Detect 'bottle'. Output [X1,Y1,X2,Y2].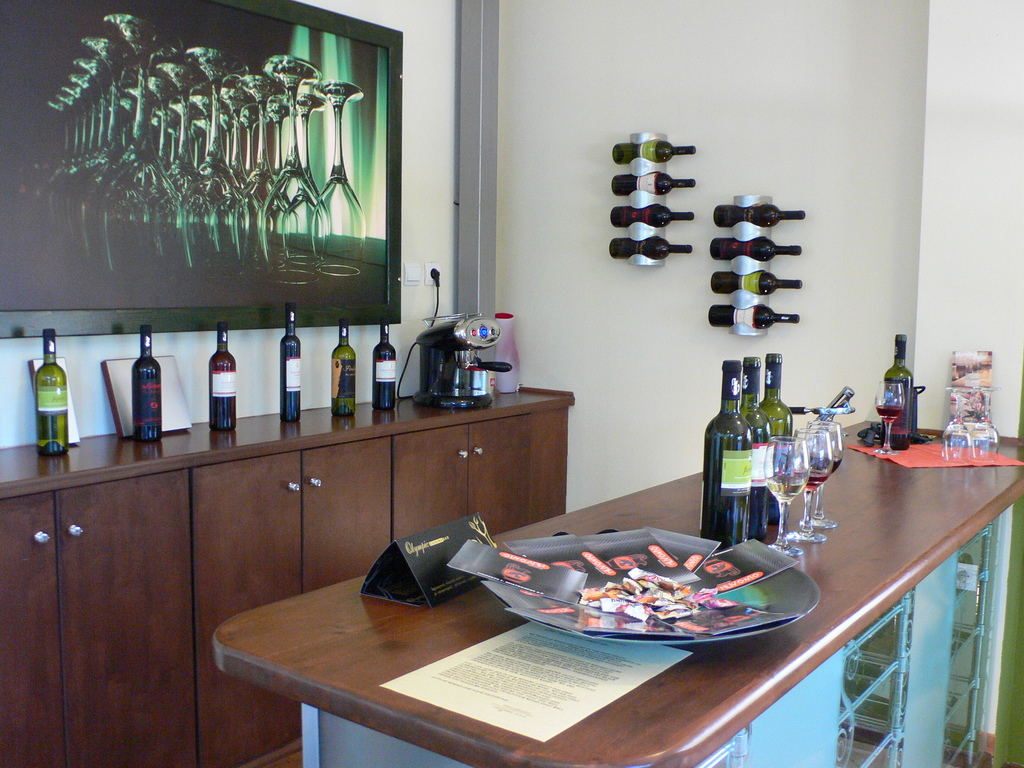
[611,172,694,198].
